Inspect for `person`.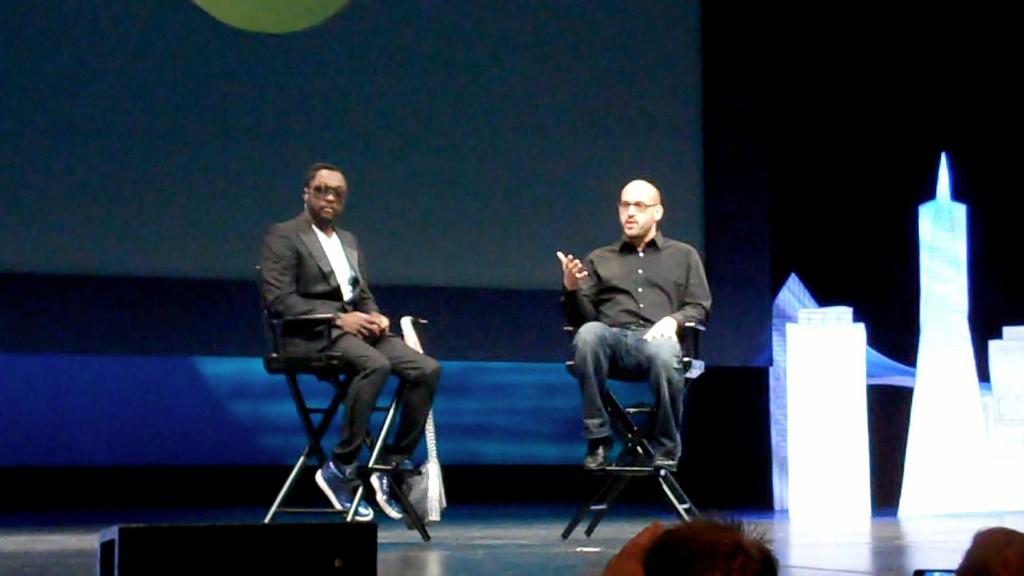
Inspection: (x1=554, y1=182, x2=710, y2=471).
